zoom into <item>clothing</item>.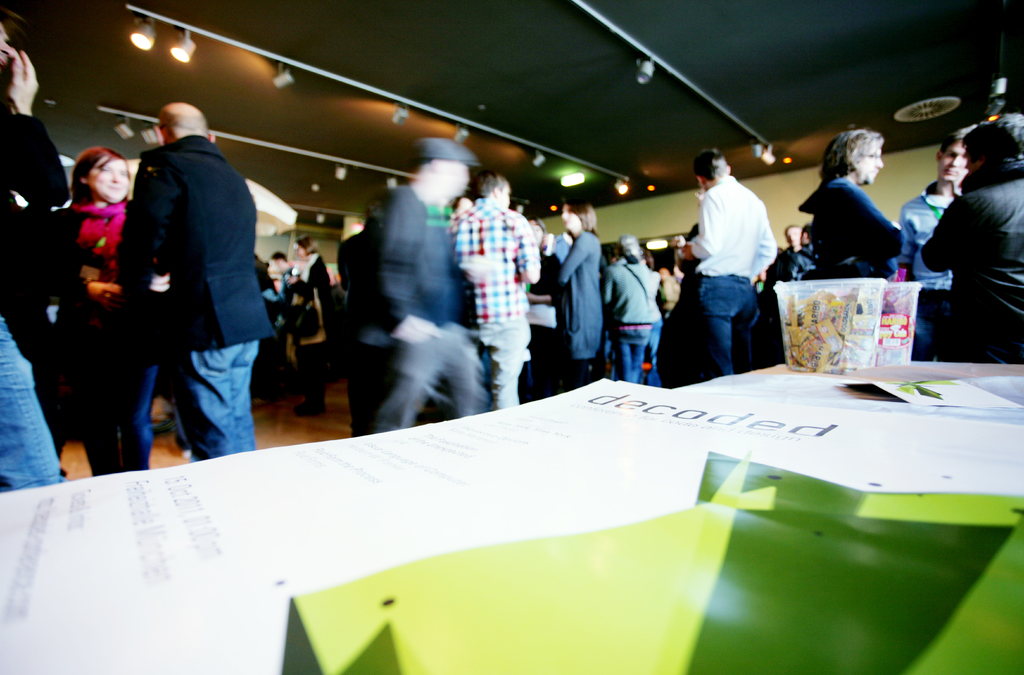
Zoom target: (692, 179, 783, 276).
